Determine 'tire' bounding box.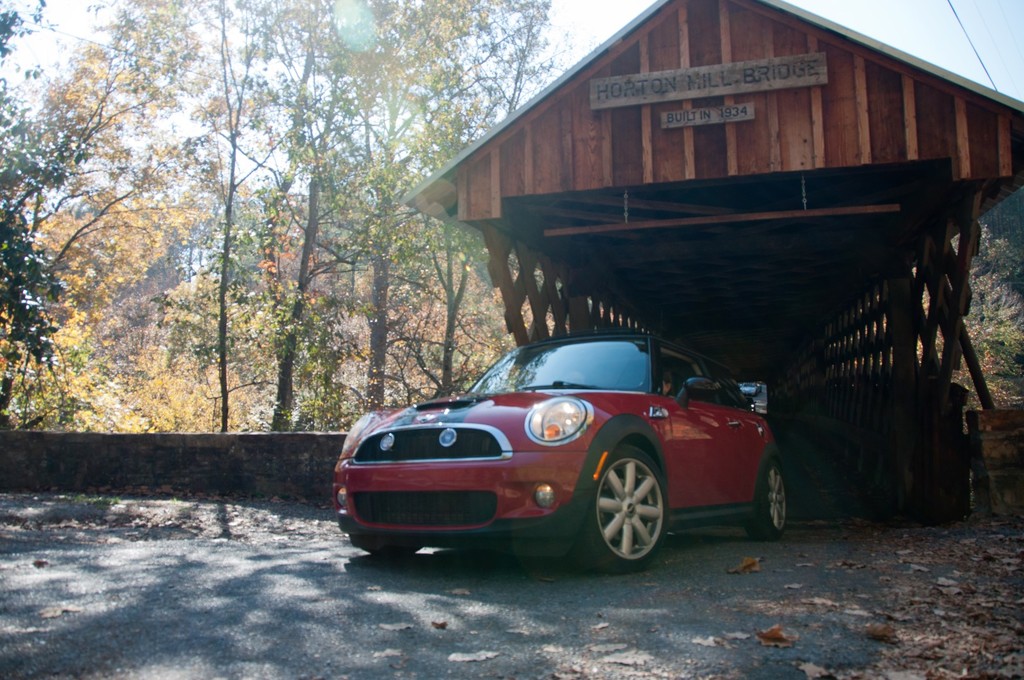
Determined: detection(569, 444, 664, 570).
